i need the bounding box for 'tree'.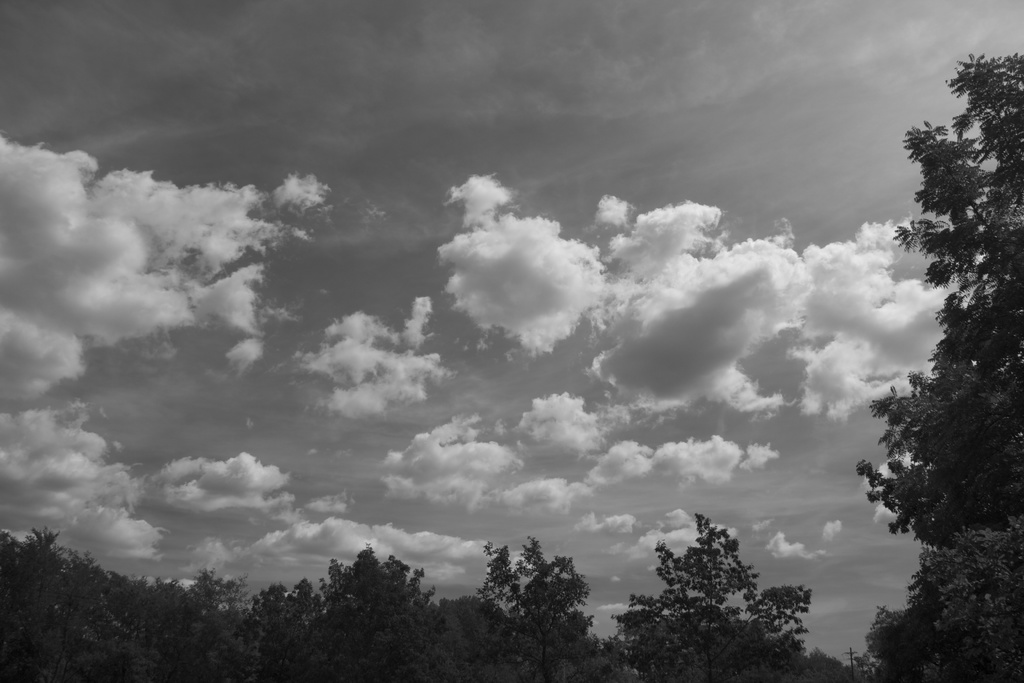
Here it is: (x1=852, y1=520, x2=1023, y2=682).
